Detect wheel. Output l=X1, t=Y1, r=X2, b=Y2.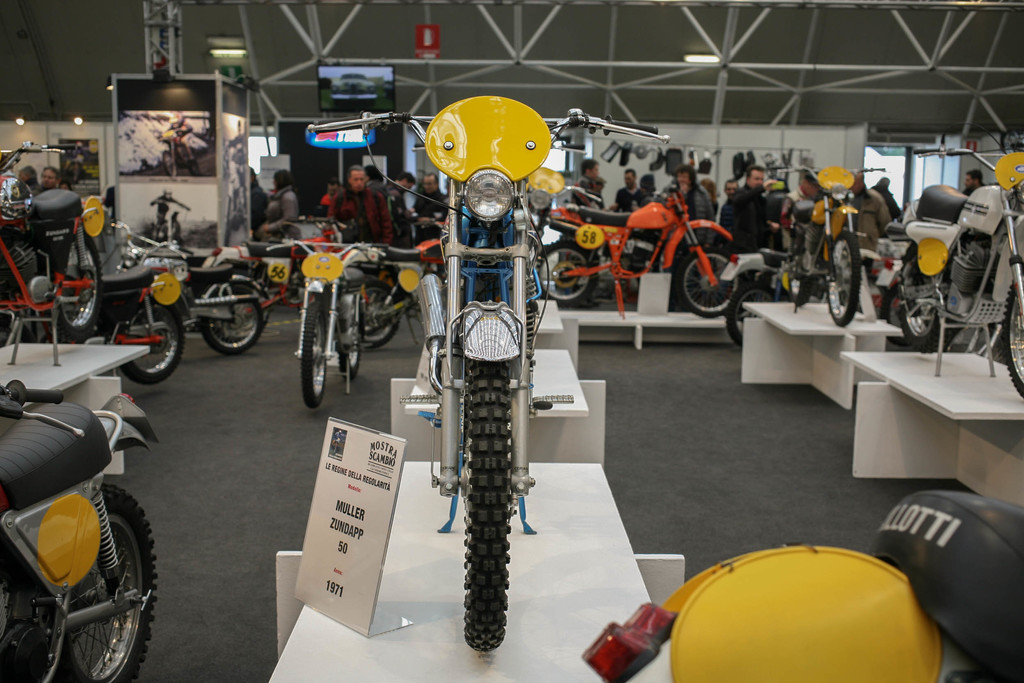
l=299, t=299, r=333, b=411.
